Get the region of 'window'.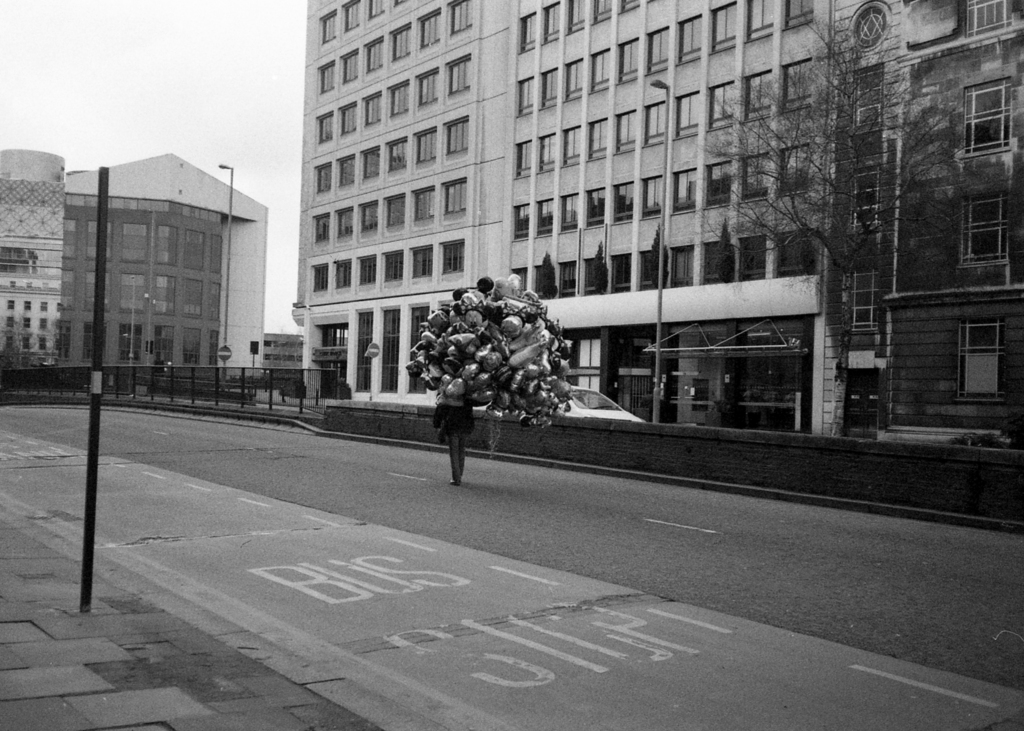
(178,228,203,271).
